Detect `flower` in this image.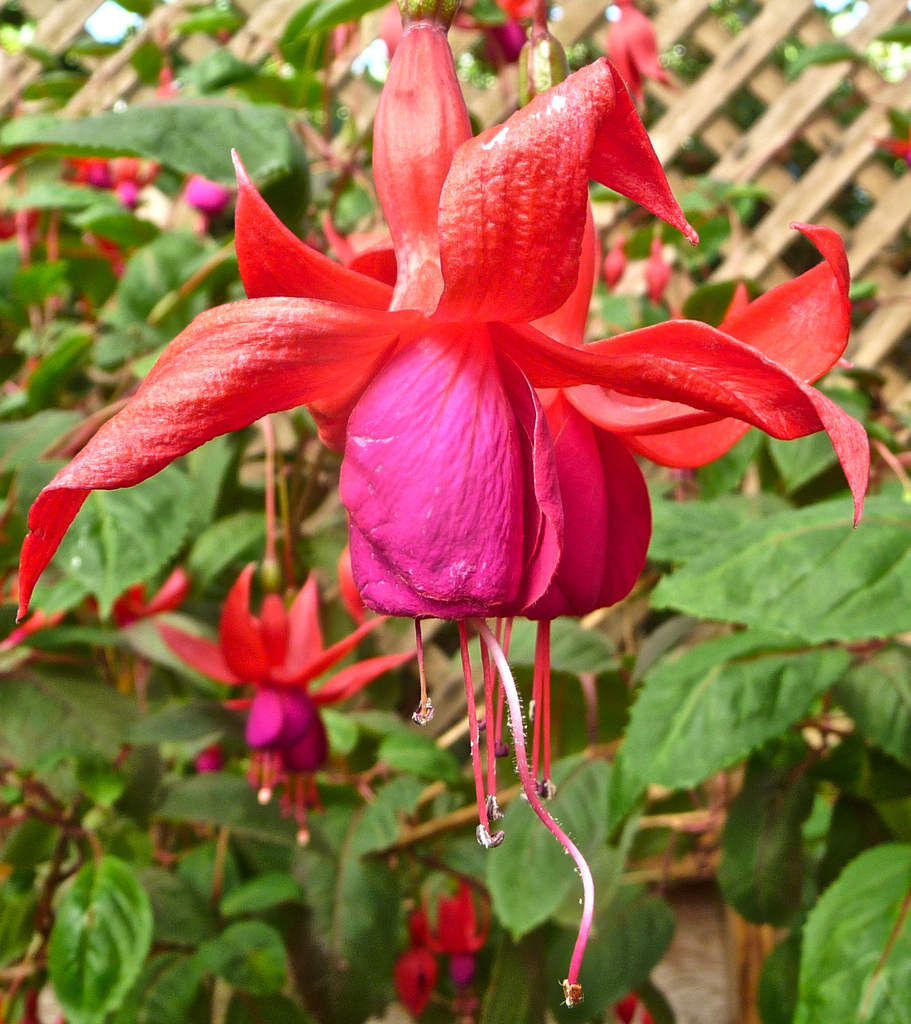
Detection: crop(154, 567, 417, 825).
